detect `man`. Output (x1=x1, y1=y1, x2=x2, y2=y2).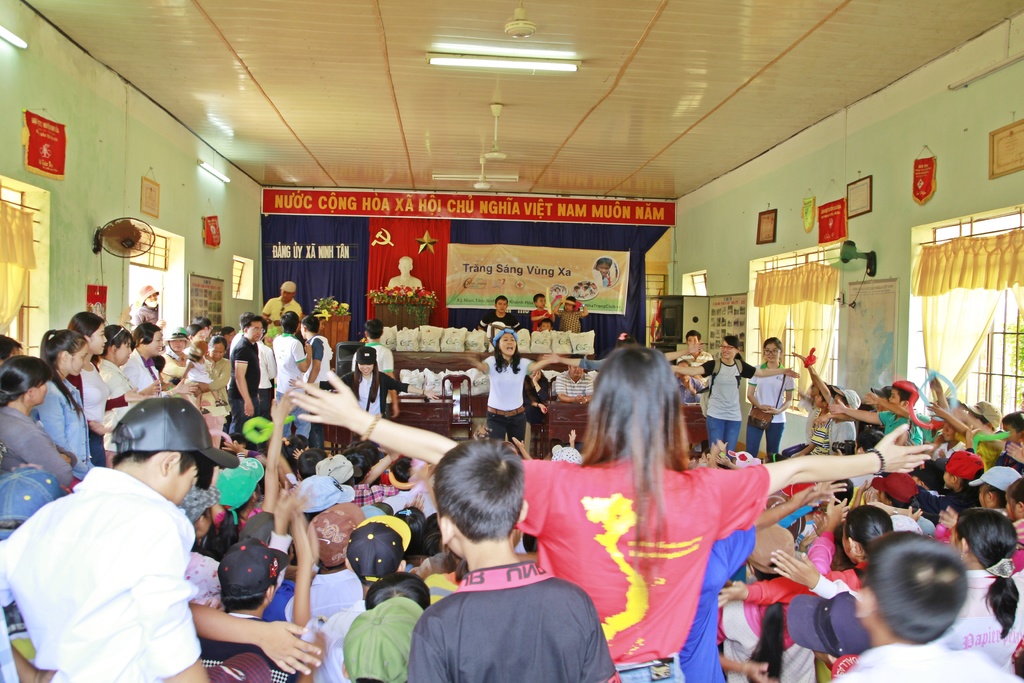
(x1=230, y1=316, x2=262, y2=436).
